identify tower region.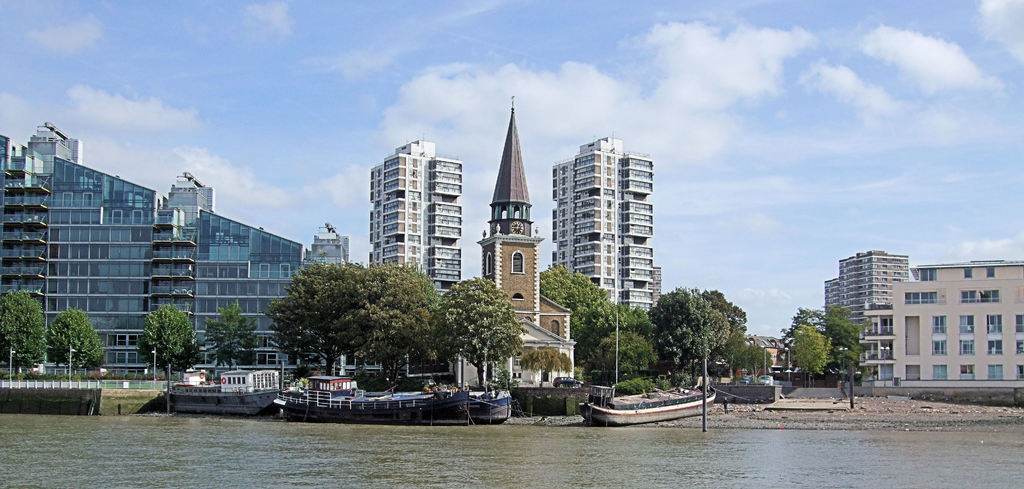
Region: Rect(164, 166, 219, 225).
